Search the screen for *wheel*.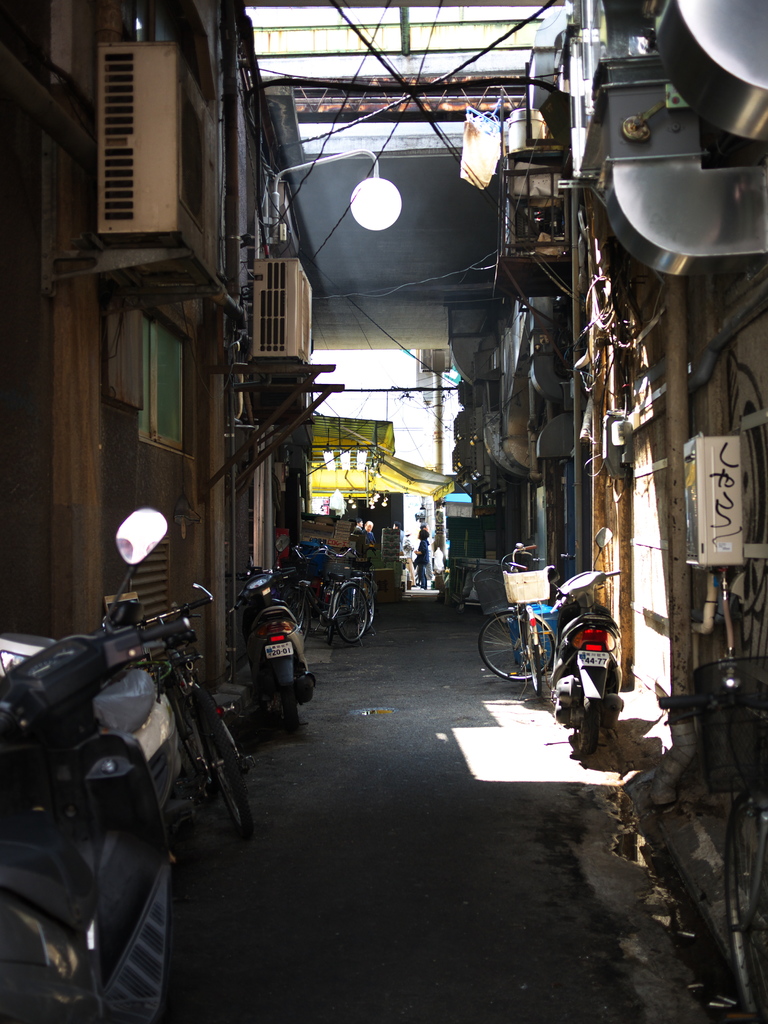
Found at BBox(268, 681, 296, 724).
